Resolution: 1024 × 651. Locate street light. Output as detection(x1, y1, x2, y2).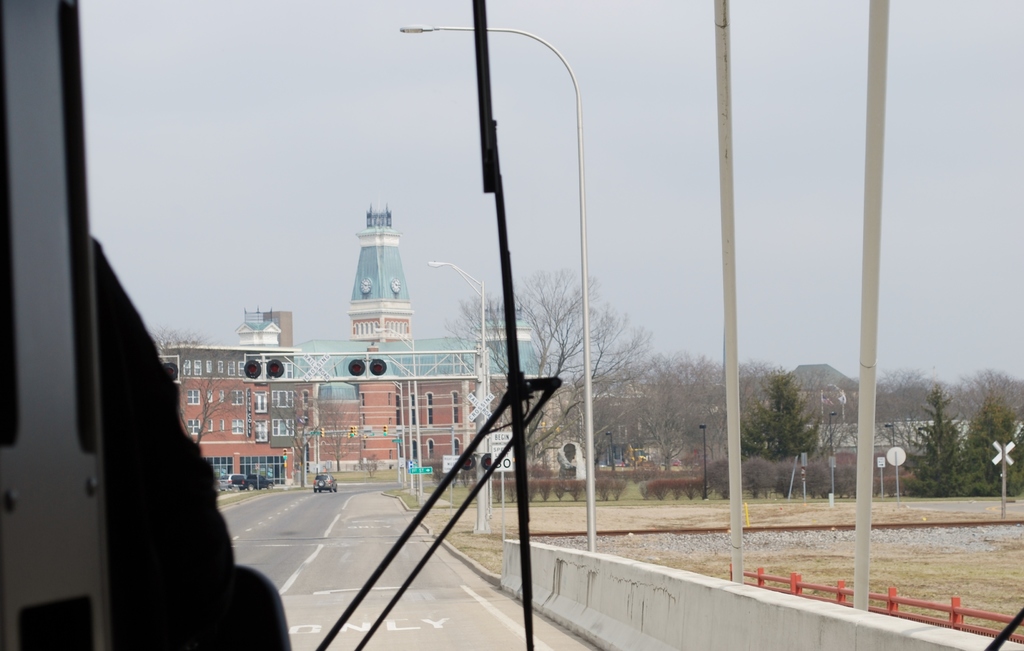
detection(879, 418, 897, 499).
